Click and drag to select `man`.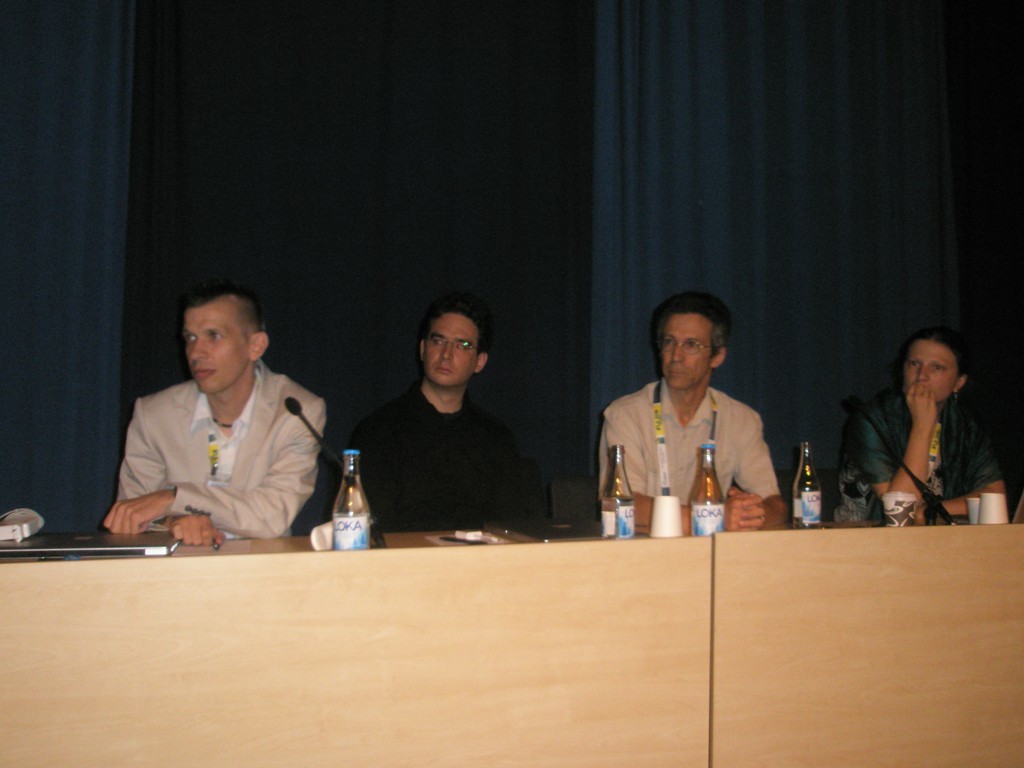
Selection: 336 303 545 536.
